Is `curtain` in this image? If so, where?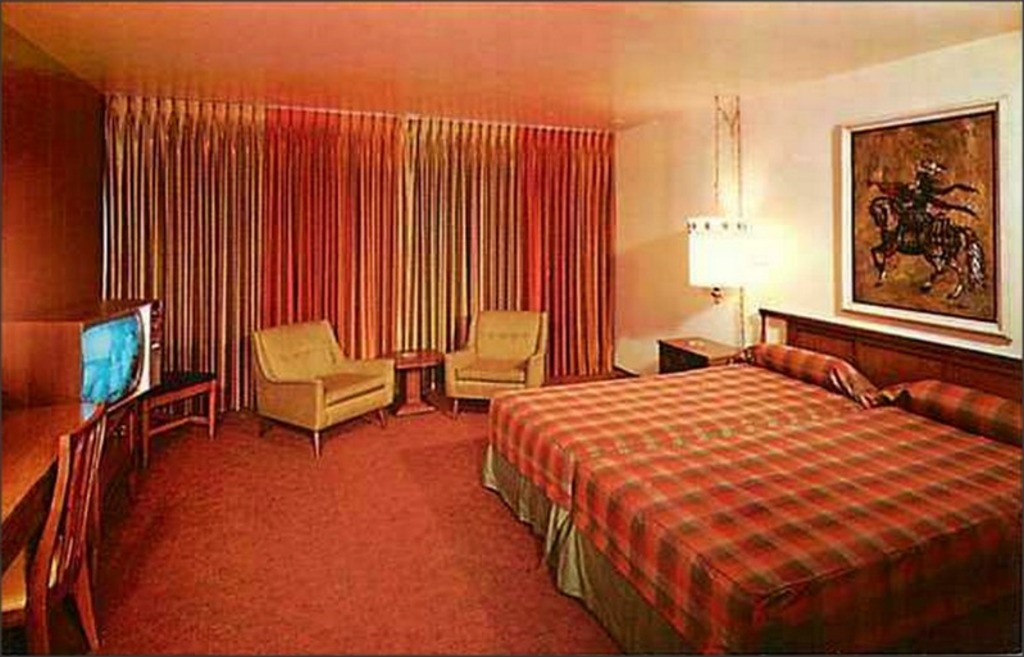
Yes, at x1=268 y1=96 x2=409 y2=365.
